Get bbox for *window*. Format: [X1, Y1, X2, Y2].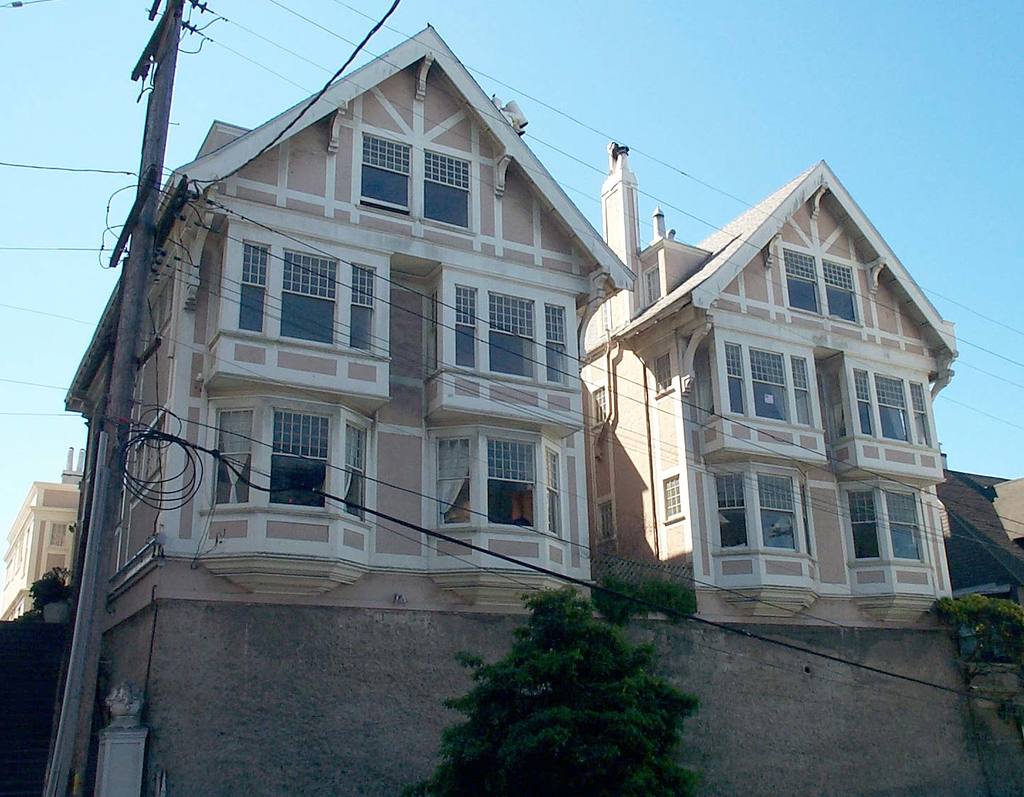
[458, 285, 477, 368].
